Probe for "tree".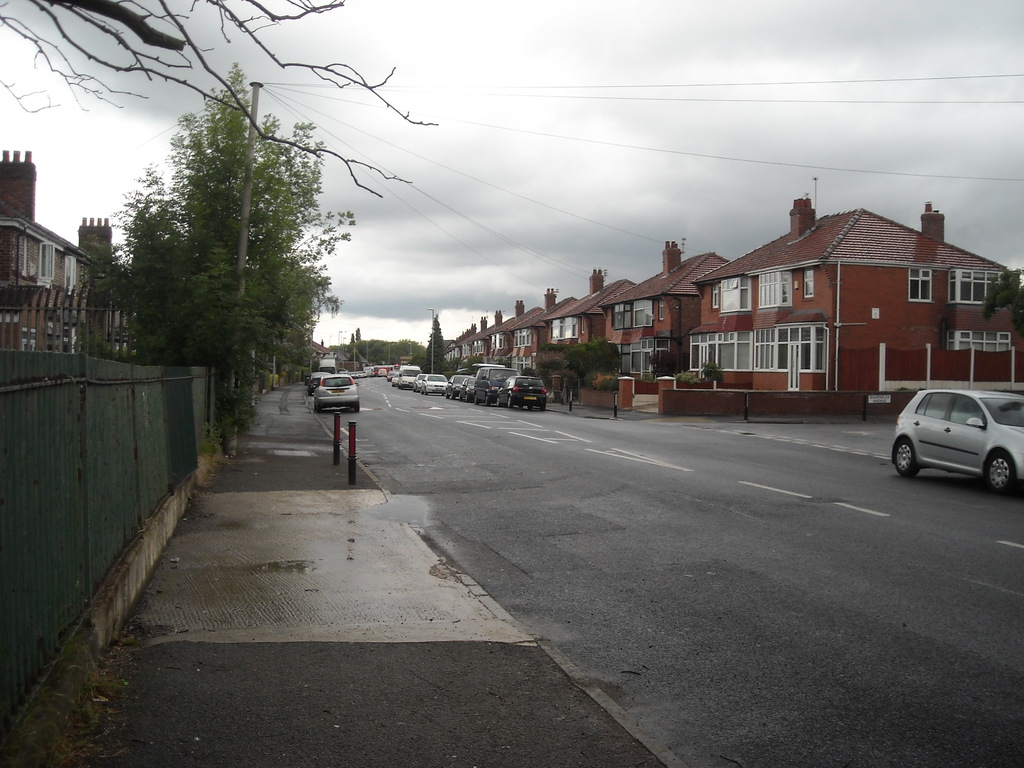
Probe result: 125:54:348:442.
